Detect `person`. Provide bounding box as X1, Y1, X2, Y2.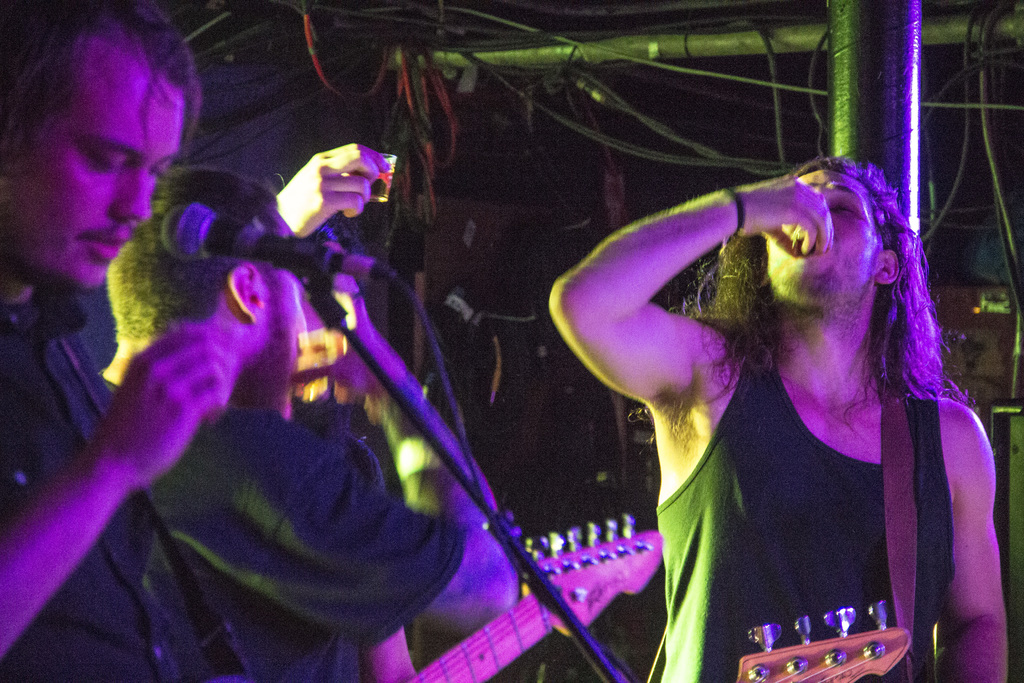
3, 0, 234, 682.
